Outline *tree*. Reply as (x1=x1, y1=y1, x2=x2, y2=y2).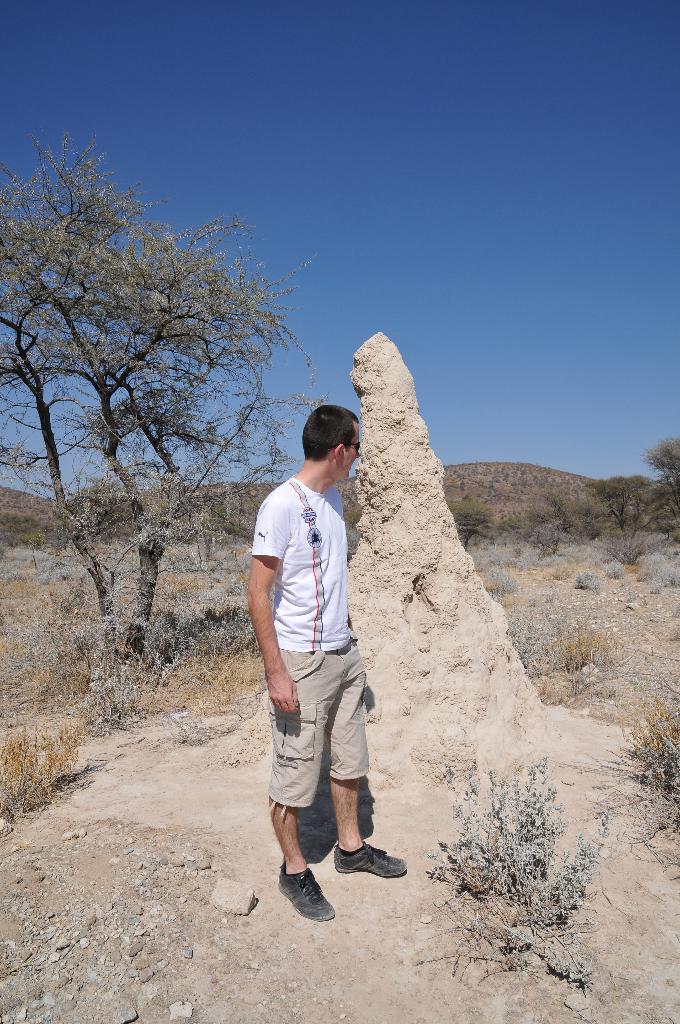
(x1=24, y1=126, x2=286, y2=666).
